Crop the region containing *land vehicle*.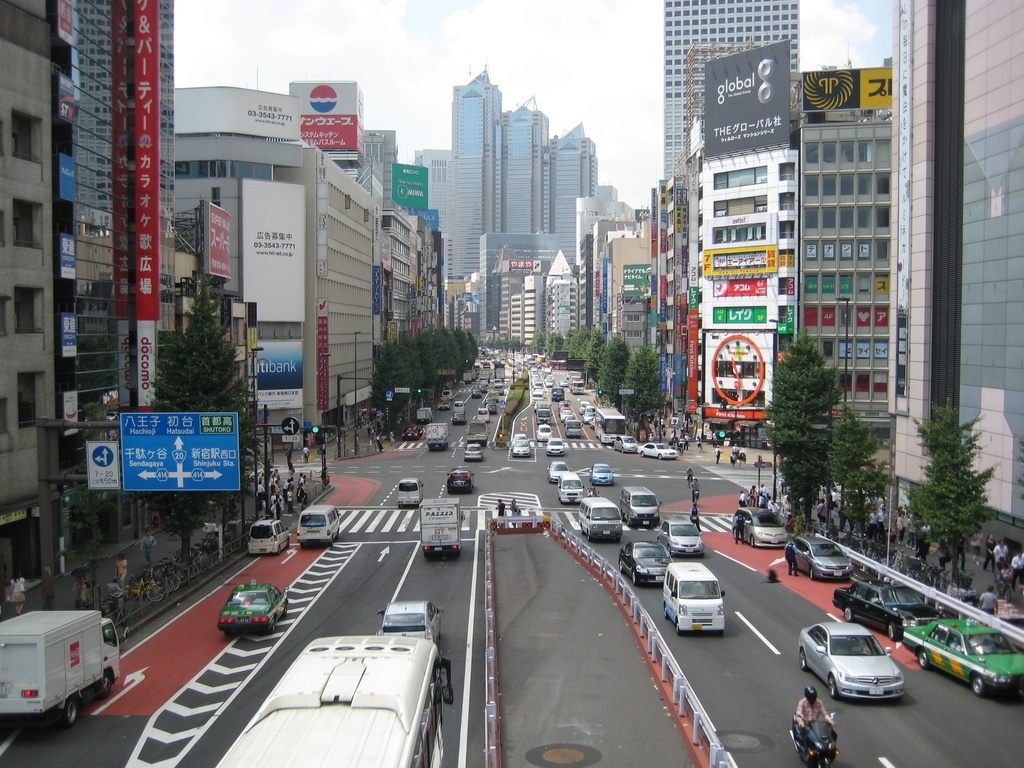
Crop region: 251 518 291 554.
